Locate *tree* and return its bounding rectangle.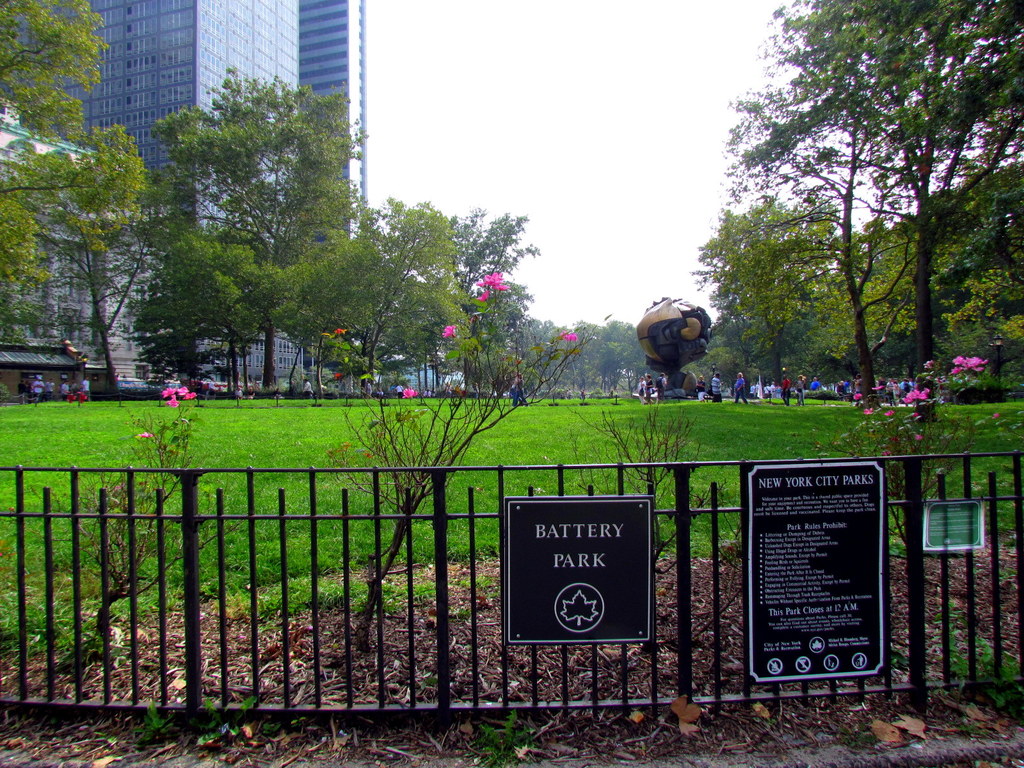
x1=28, y1=377, x2=256, y2=651.
